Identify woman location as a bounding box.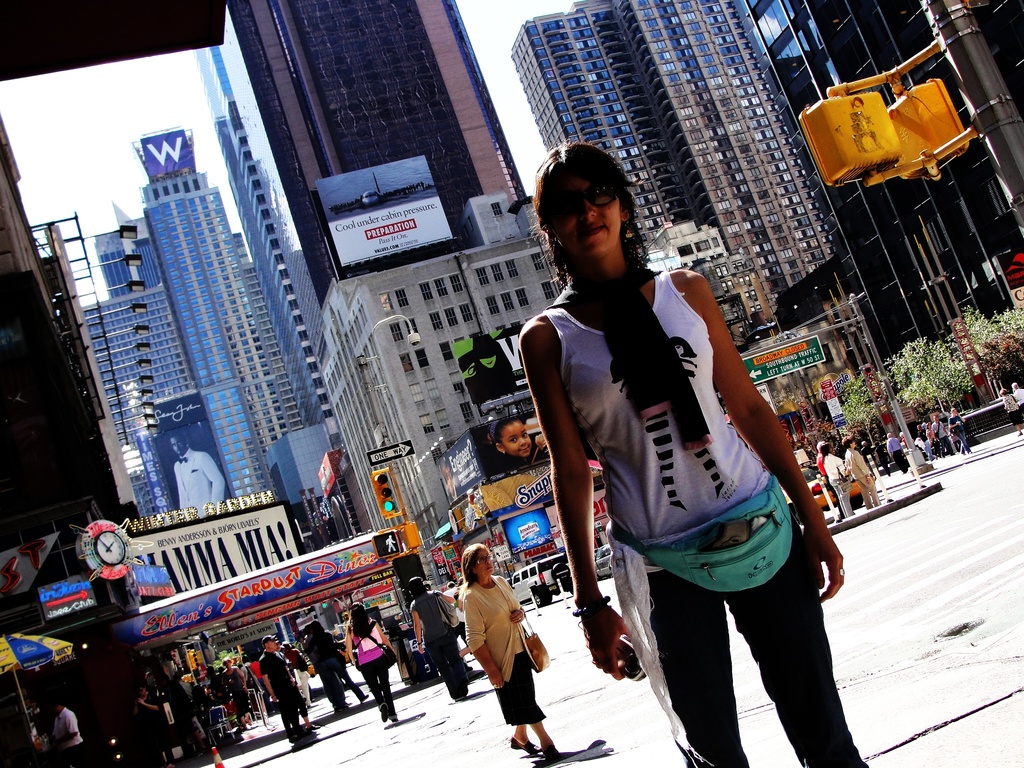
(528,138,851,767).
